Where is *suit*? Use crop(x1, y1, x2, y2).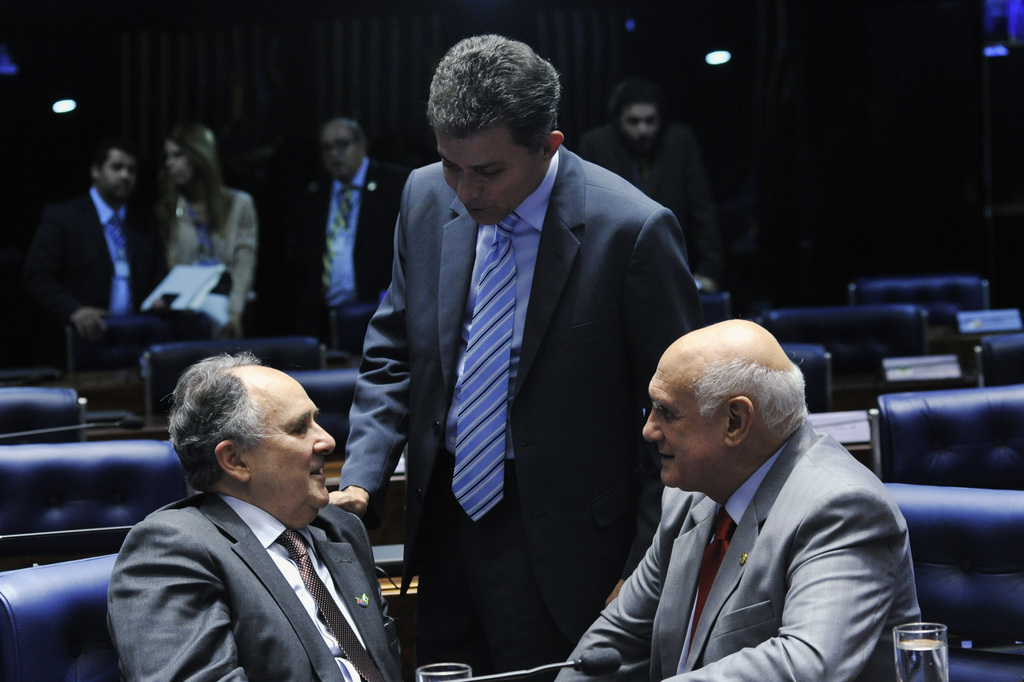
crop(366, 61, 687, 663).
